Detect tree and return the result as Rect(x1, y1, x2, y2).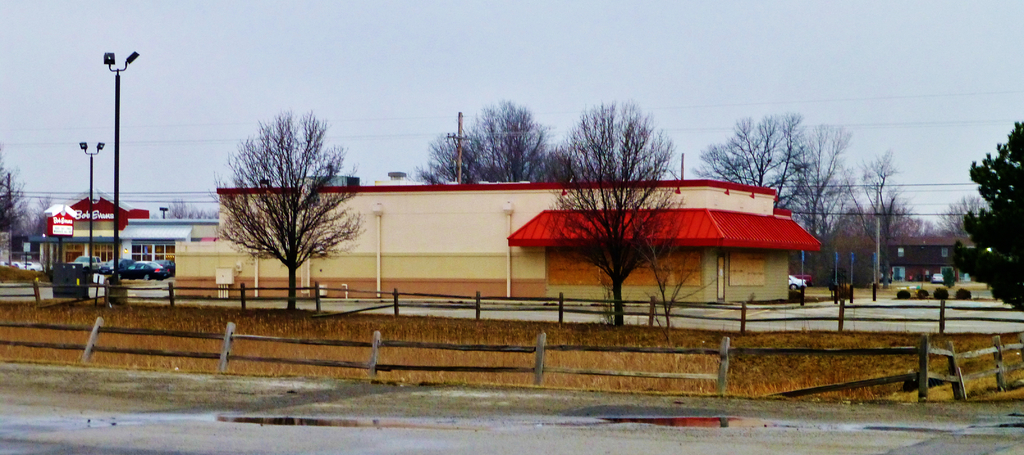
Rect(826, 193, 871, 285).
